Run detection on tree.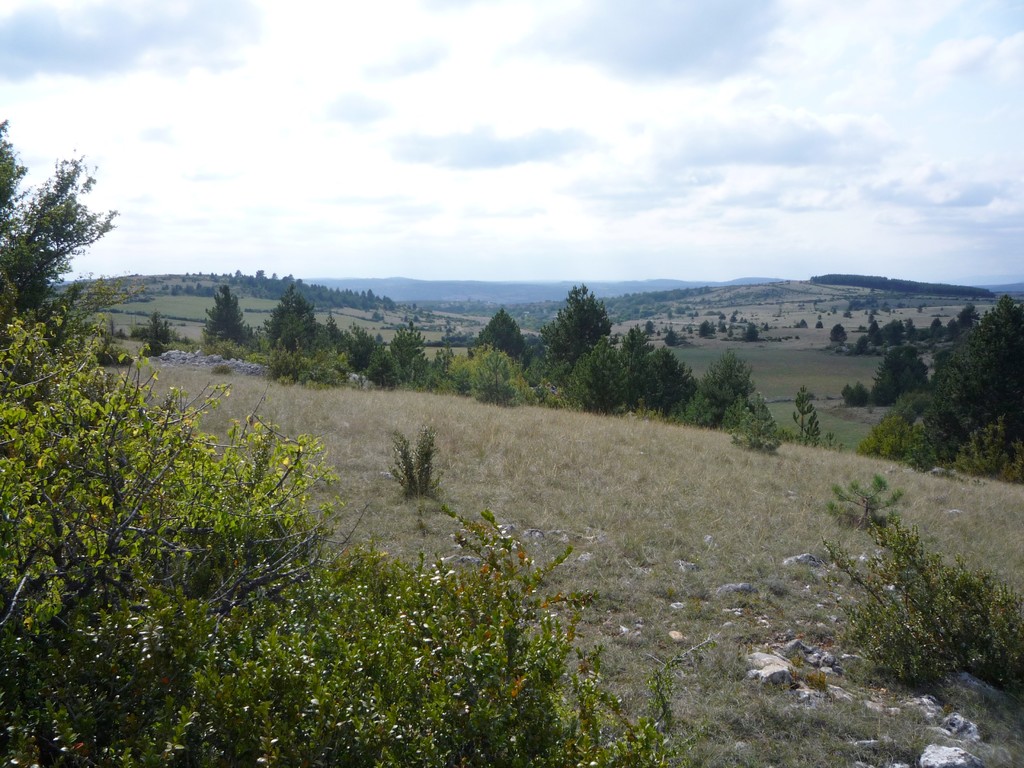
Result: pyautogui.locateOnScreen(401, 316, 410, 323).
